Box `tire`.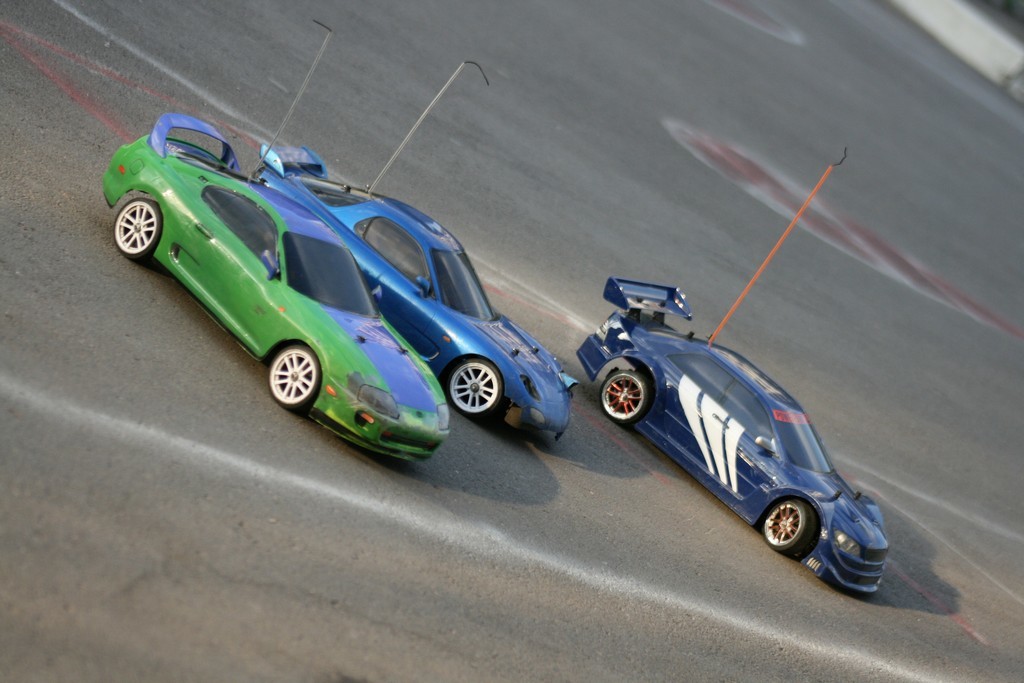
(271,346,319,406).
